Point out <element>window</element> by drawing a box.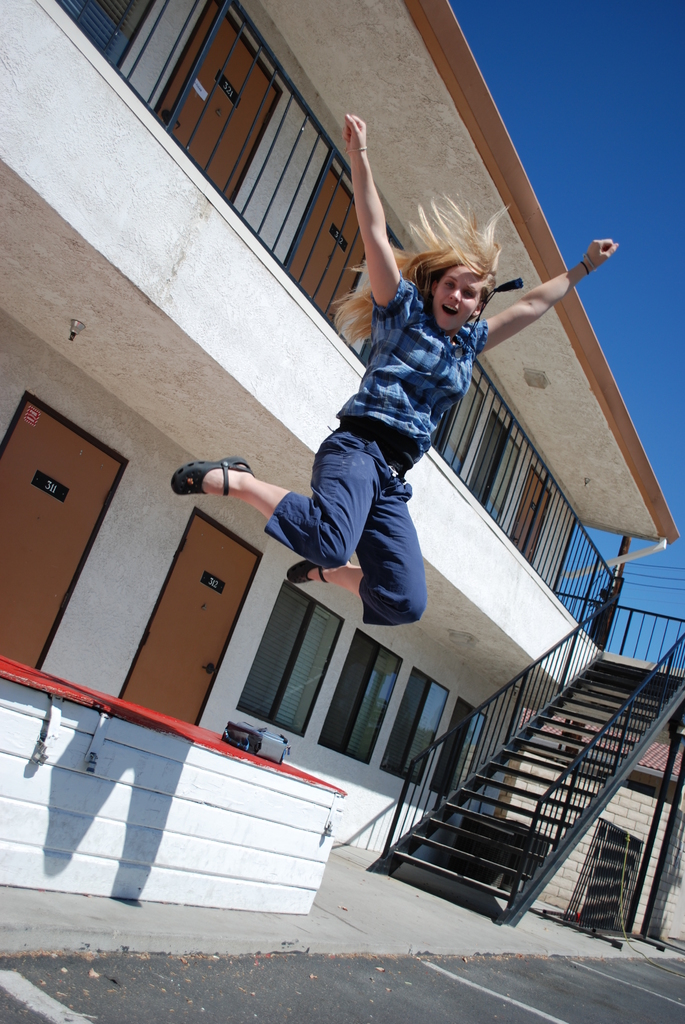
(432,372,487,475).
